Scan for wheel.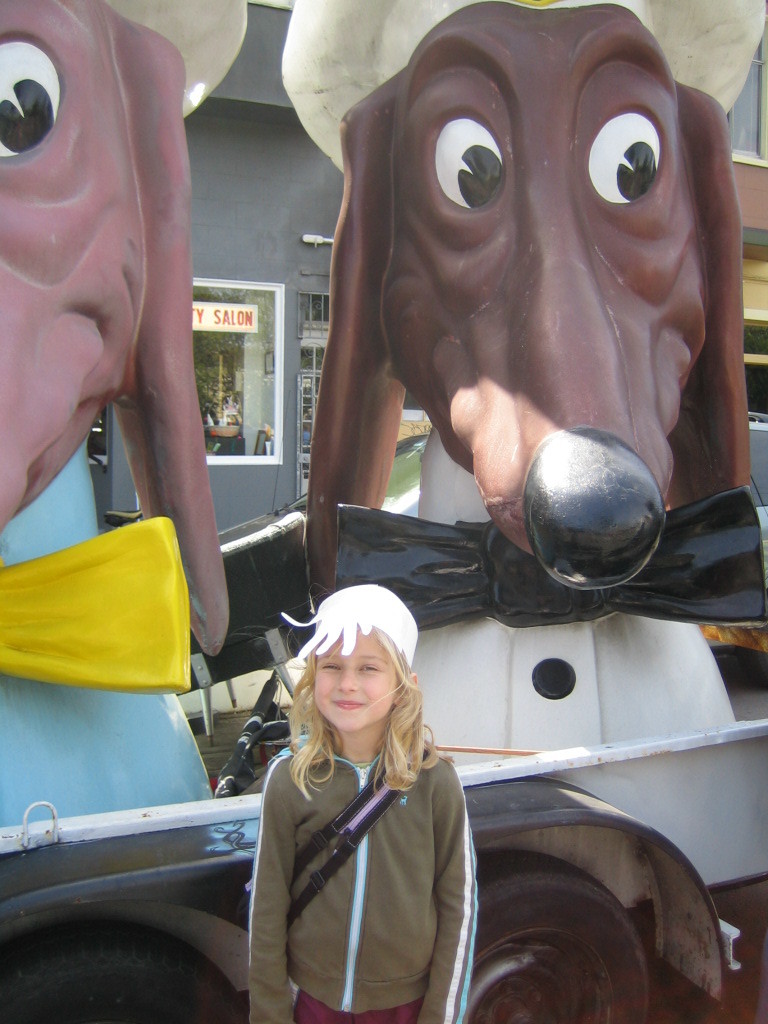
Scan result: (0, 918, 242, 1023).
